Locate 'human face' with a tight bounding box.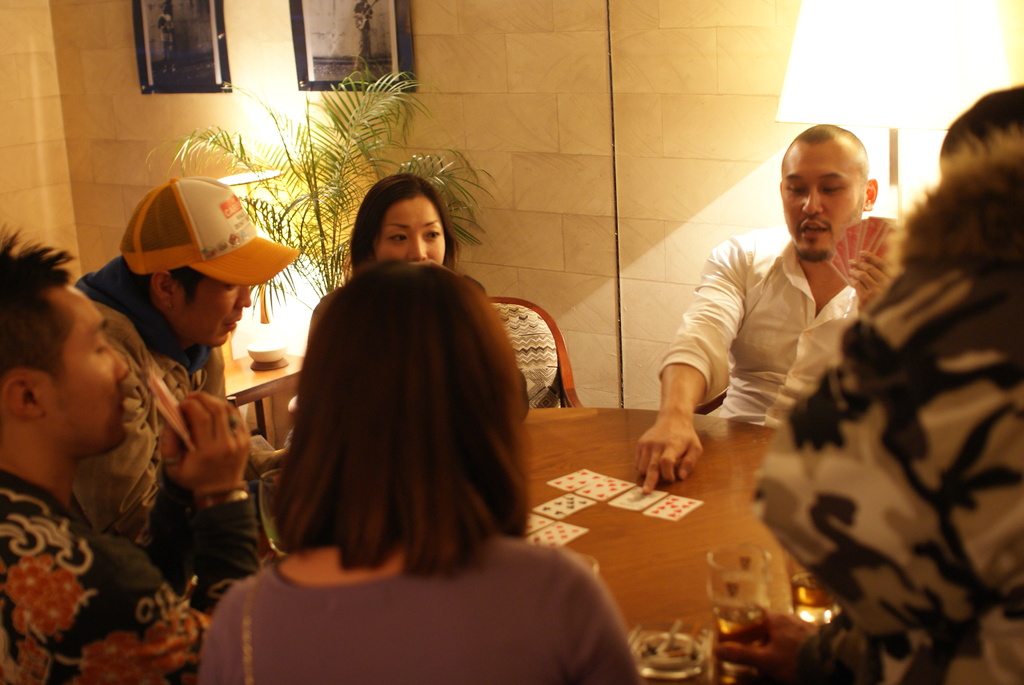
373 191 447 264.
